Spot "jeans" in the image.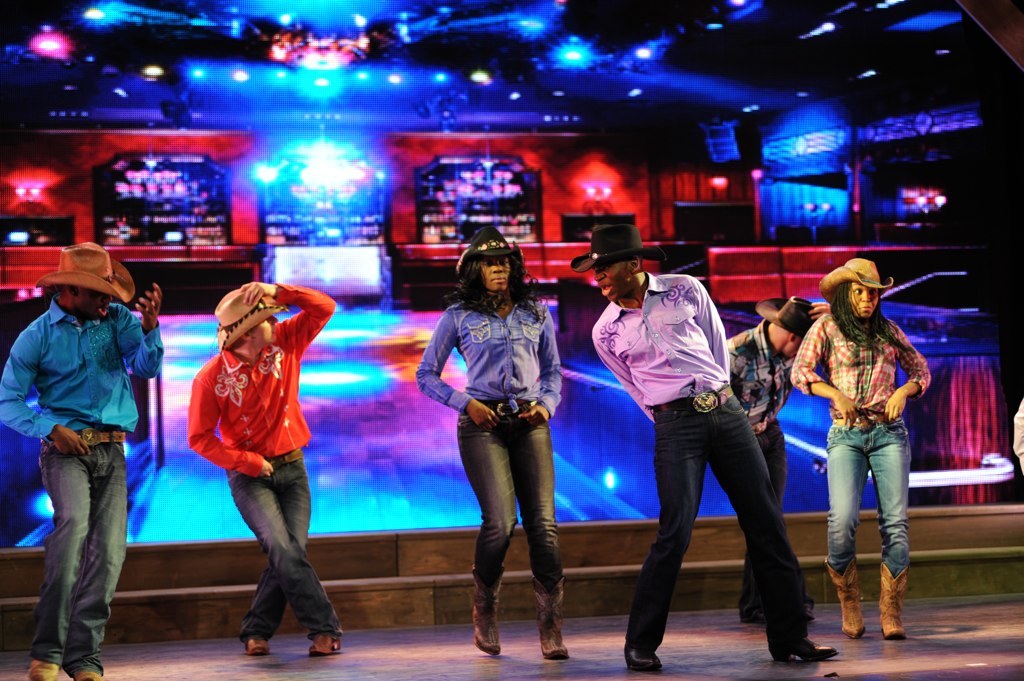
"jeans" found at <box>625,383,846,659</box>.
